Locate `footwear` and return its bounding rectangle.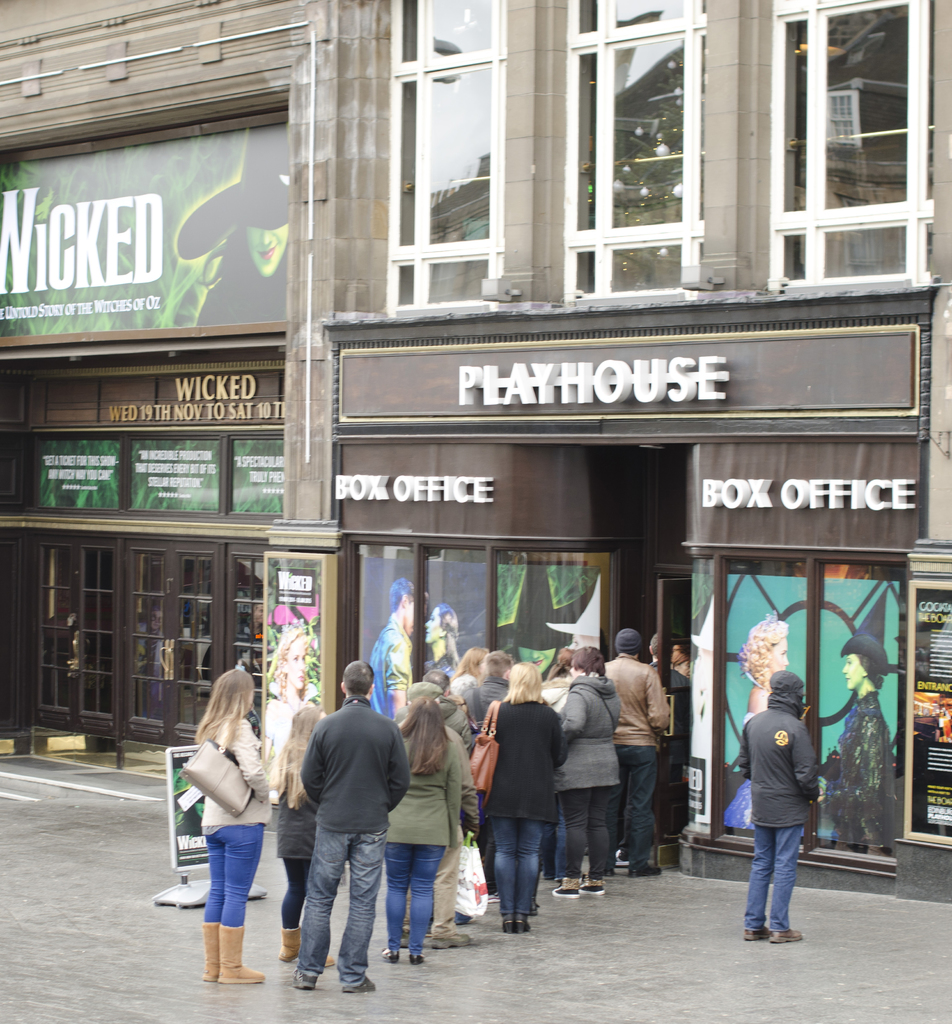
<region>341, 977, 378, 994</region>.
